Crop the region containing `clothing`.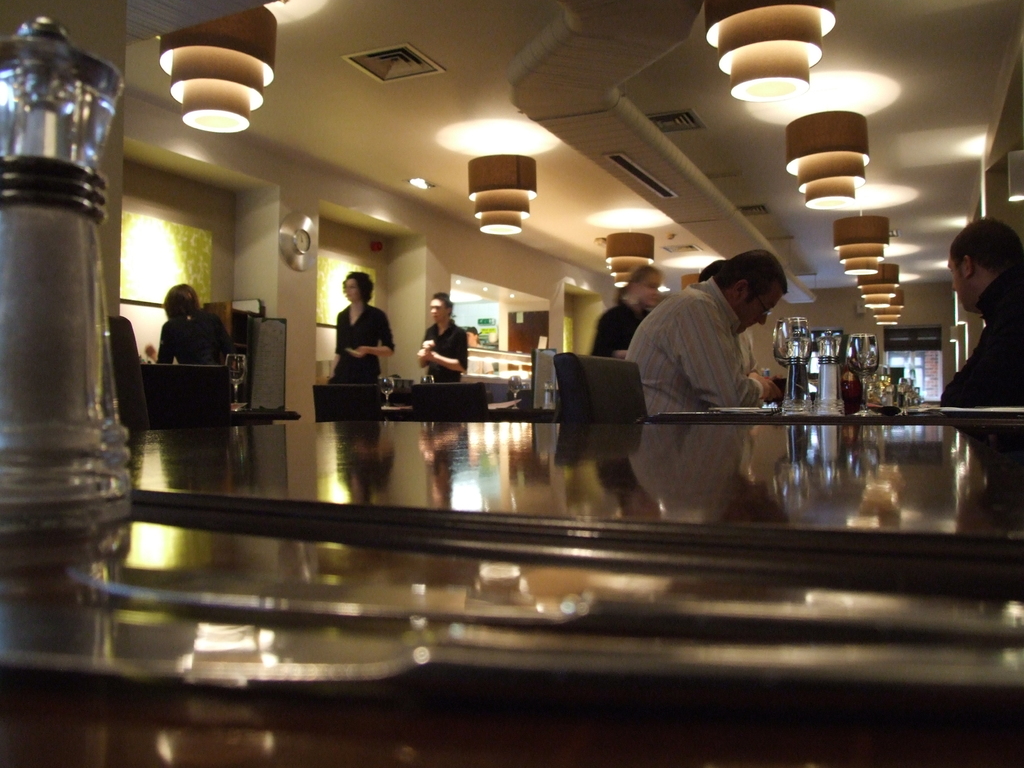
Crop region: (934, 265, 1023, 408).
